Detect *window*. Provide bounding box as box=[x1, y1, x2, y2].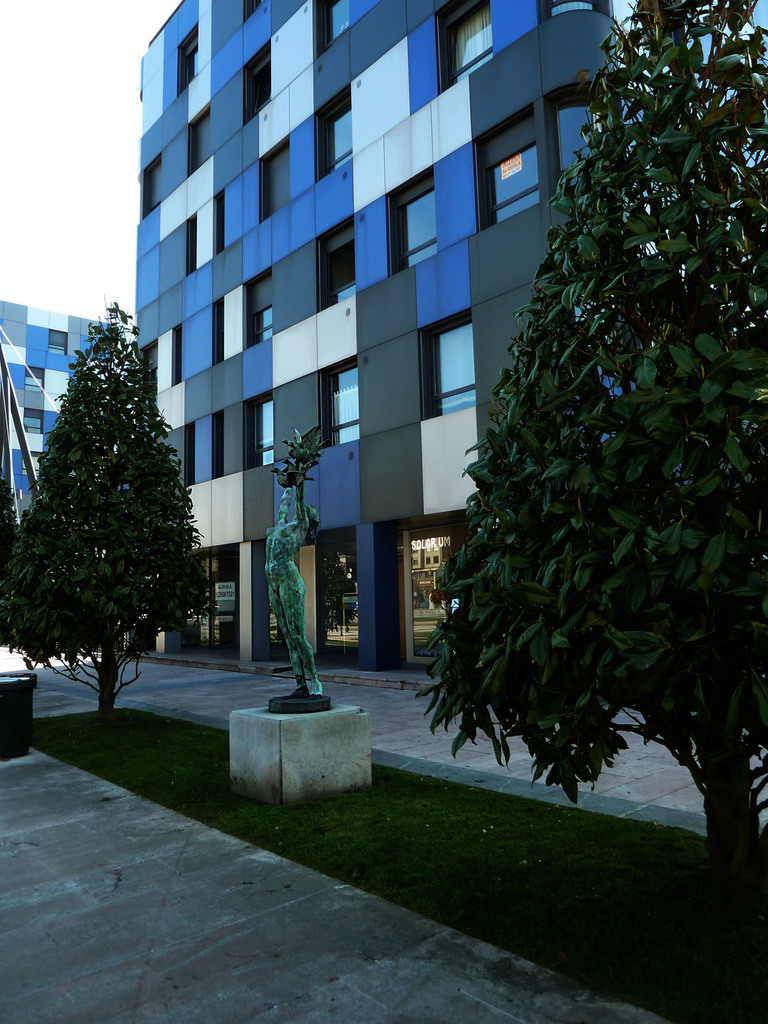
box=[321, 357, 364, 452].
